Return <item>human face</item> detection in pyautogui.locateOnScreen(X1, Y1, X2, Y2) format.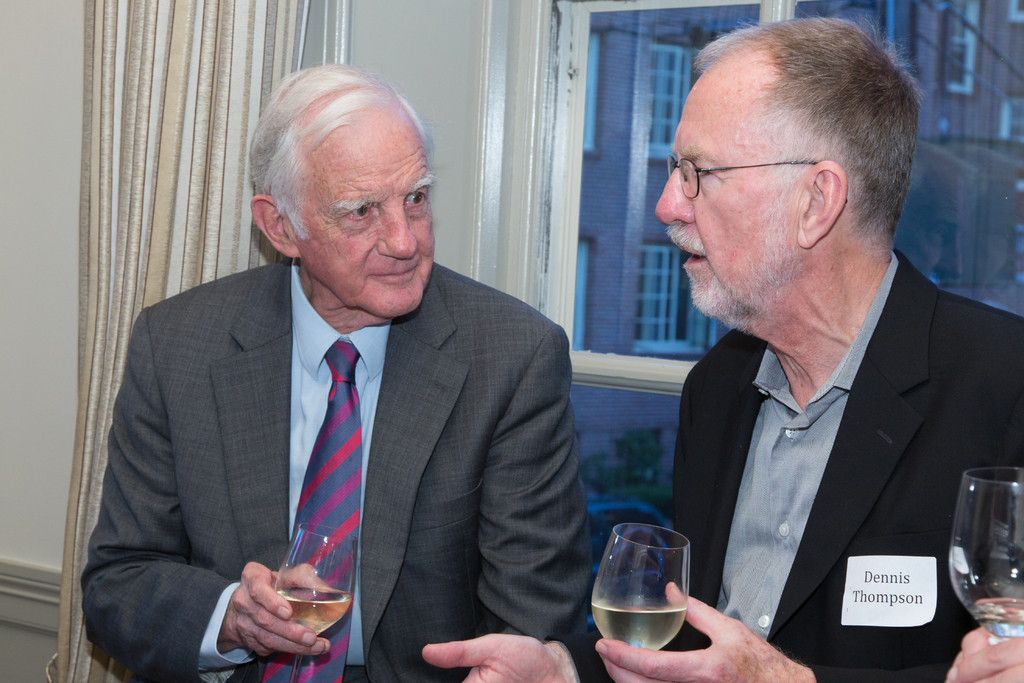
pyautogui.locateOnScreen(297, 136, 436, 324).
